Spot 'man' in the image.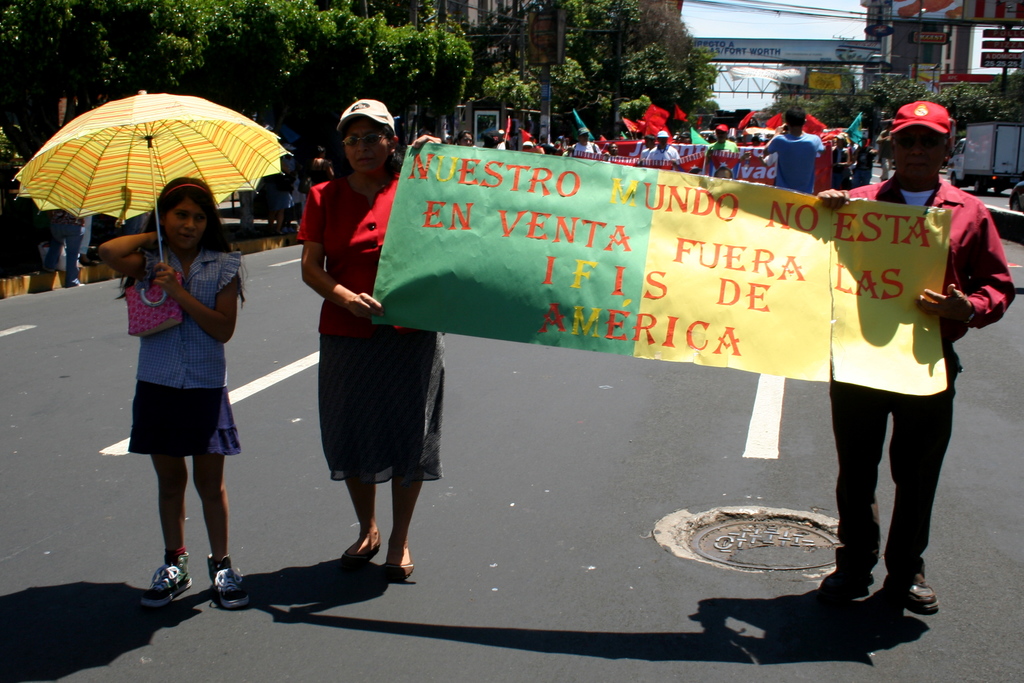
'man' found at box(704, 122, 737, 150).
